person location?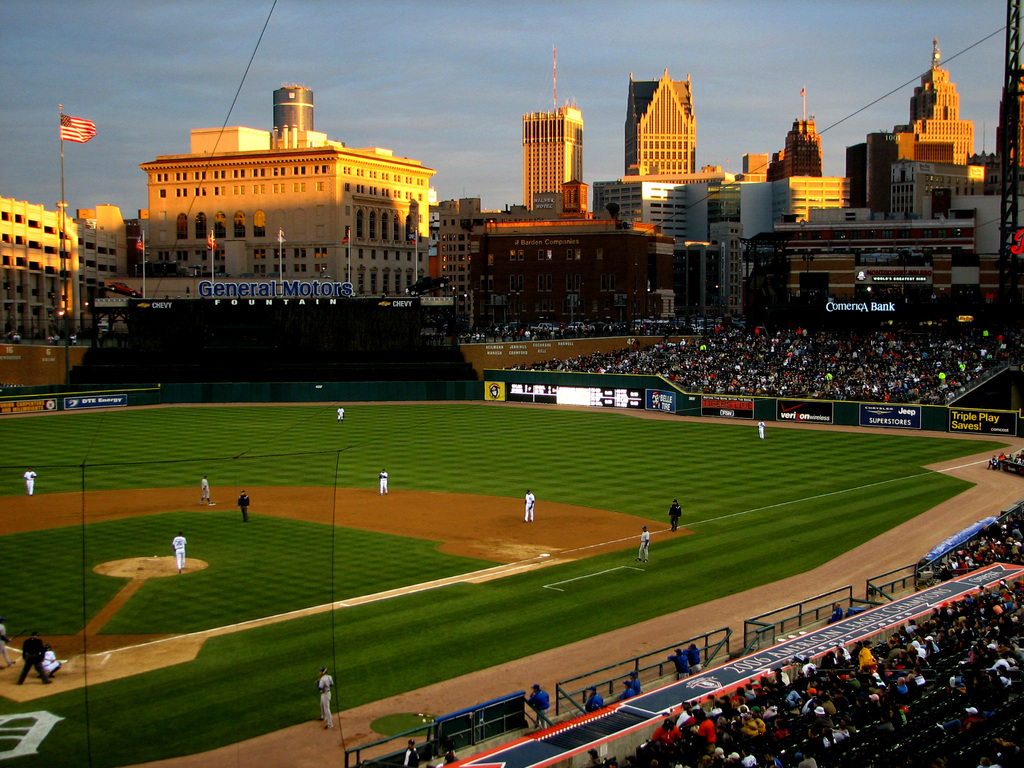
detection(0, 617, 14, 668)
